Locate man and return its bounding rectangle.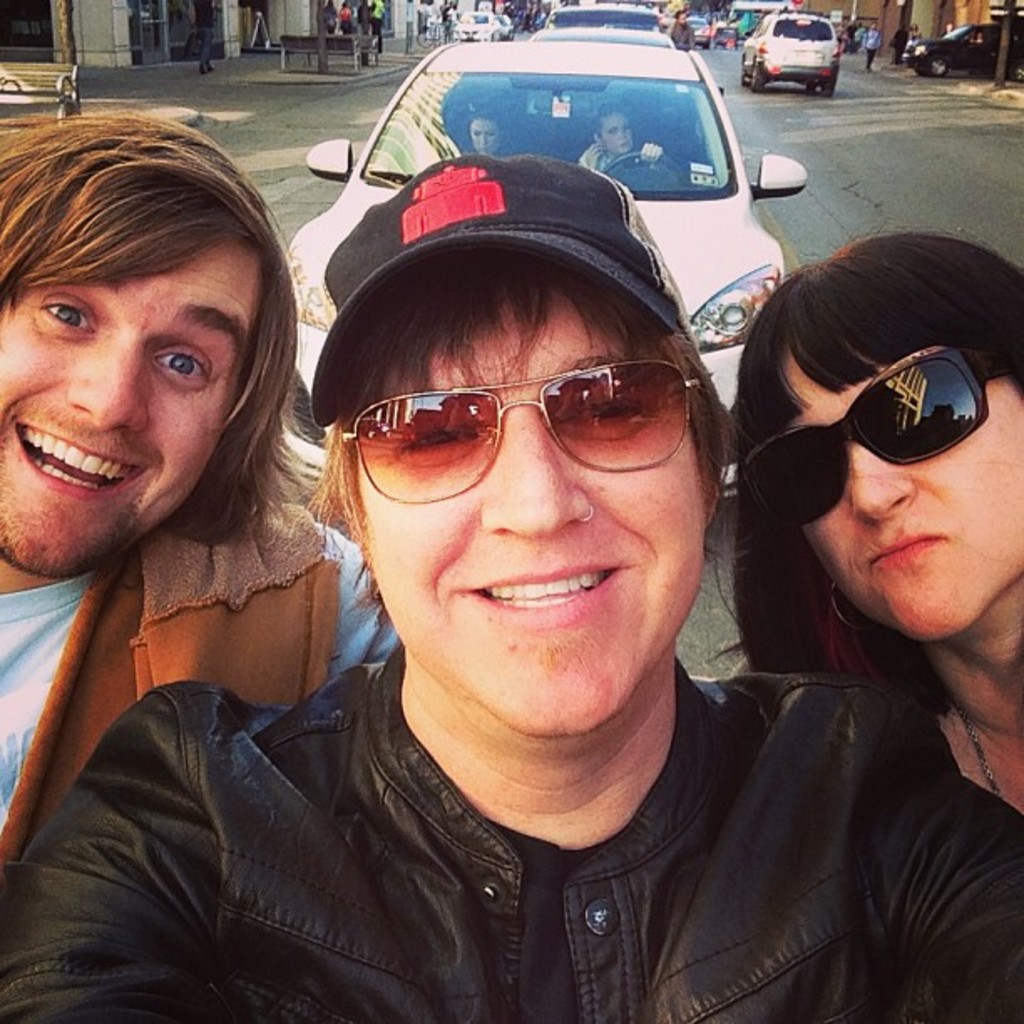
Rect(0, 107, 408, 857).
